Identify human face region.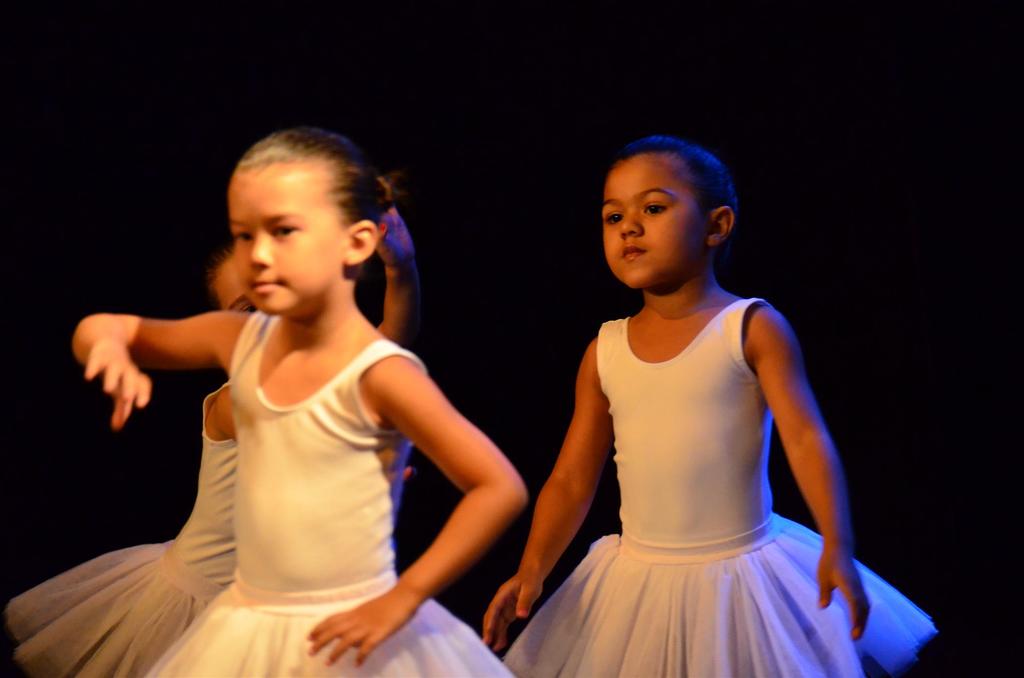
Region: <bbox>218, 261, 253, 315</bbox>.
